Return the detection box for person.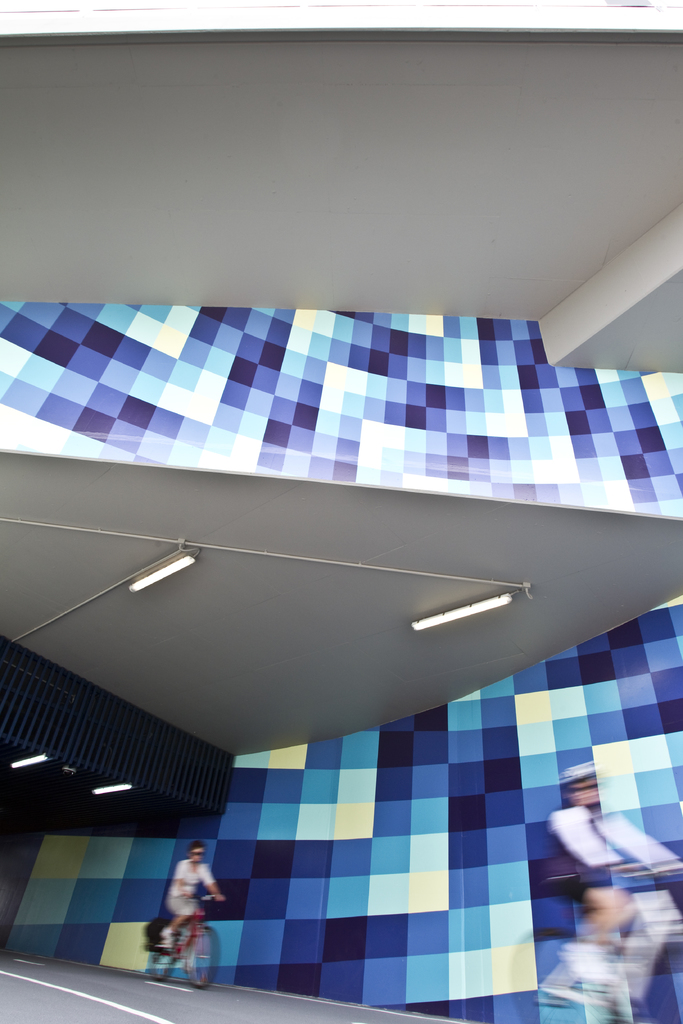
x1=171, y1=838, x2=224, y2=966.
